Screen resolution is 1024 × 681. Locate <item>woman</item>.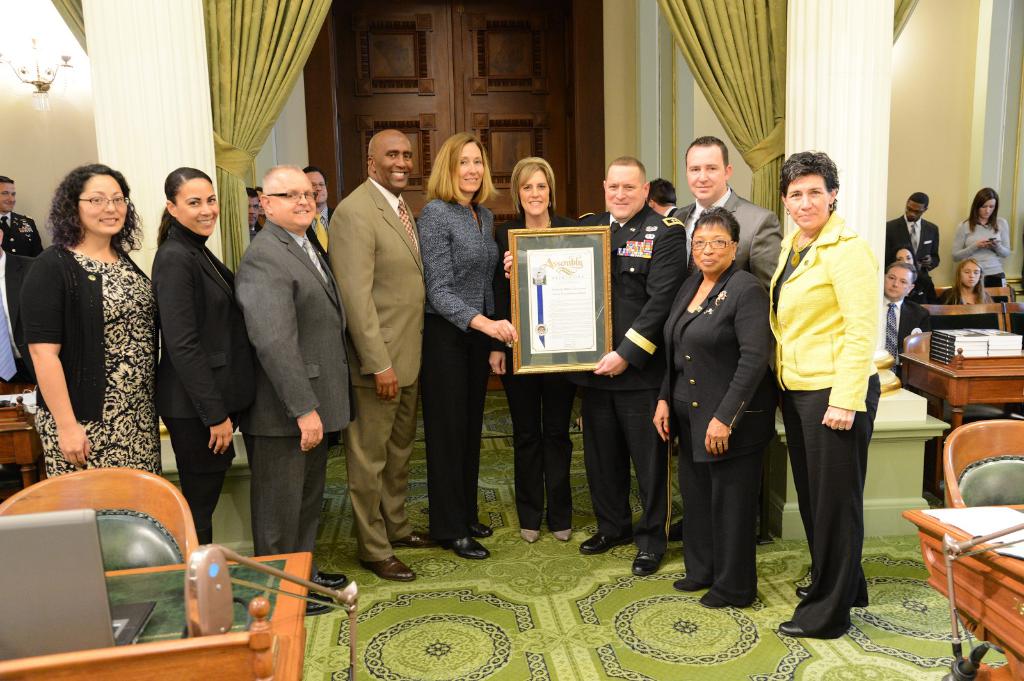
[417, 130, 519, 561].
